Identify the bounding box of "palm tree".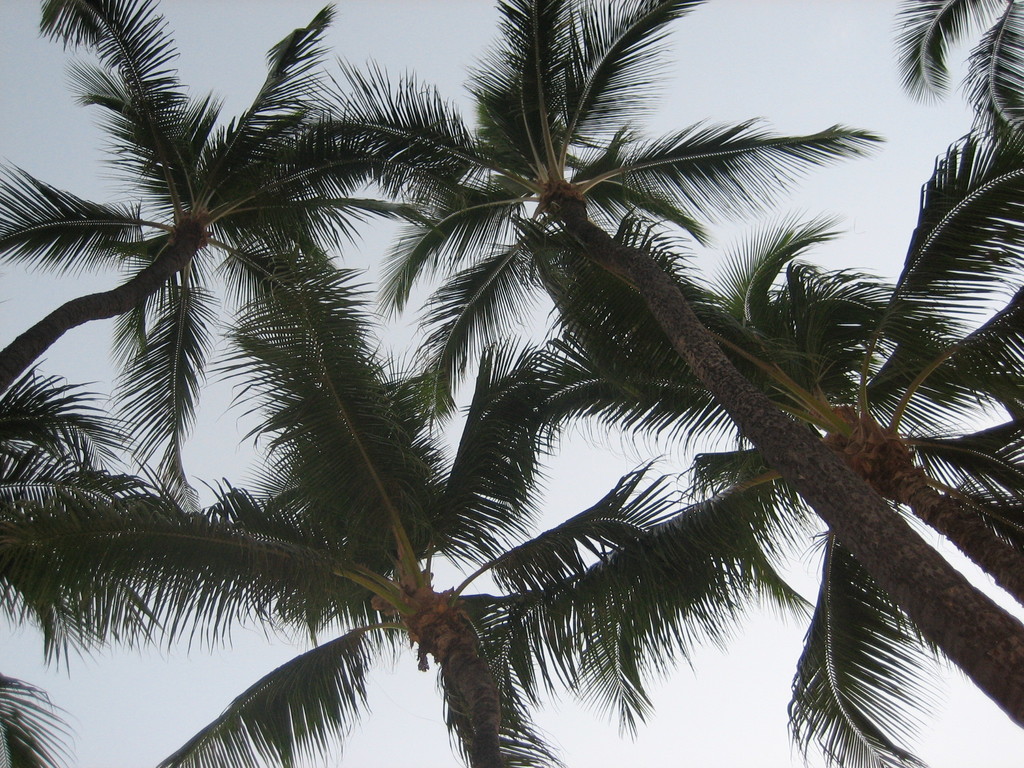
[x1=920, y1=0, x2=1016, y2=346].
